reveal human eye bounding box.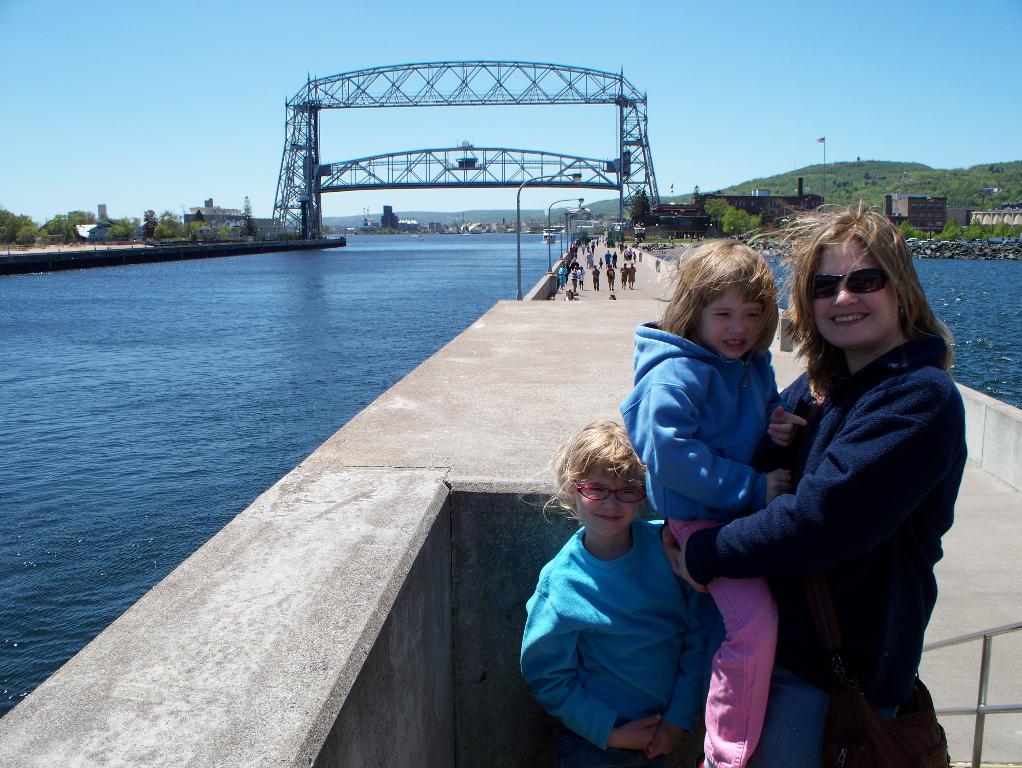
Revealed: 707:304:734:321.
